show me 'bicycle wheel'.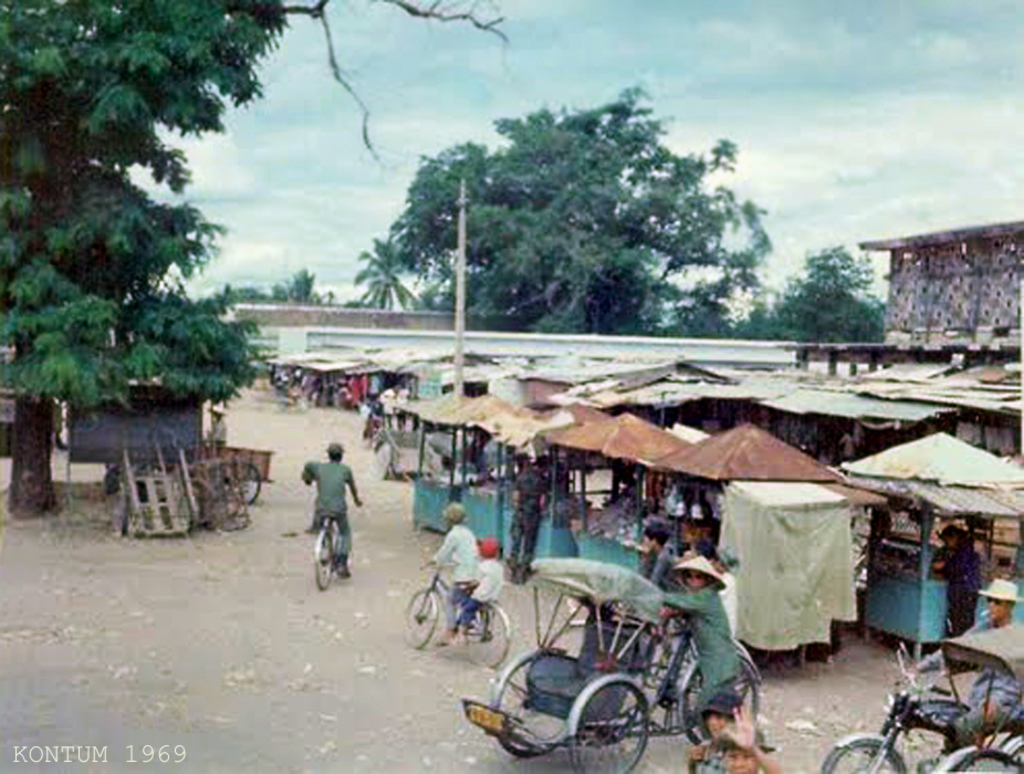
'bicycle wheel' is here: 497,648,585,759.
